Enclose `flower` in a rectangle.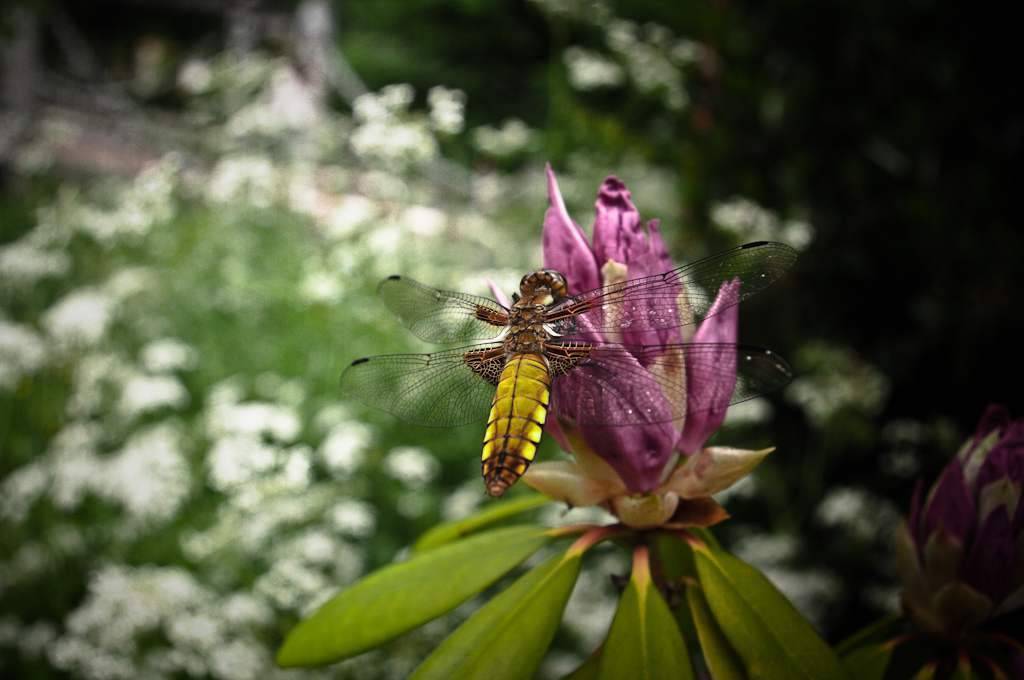
<region>486, 170, 745, 515</region>.
